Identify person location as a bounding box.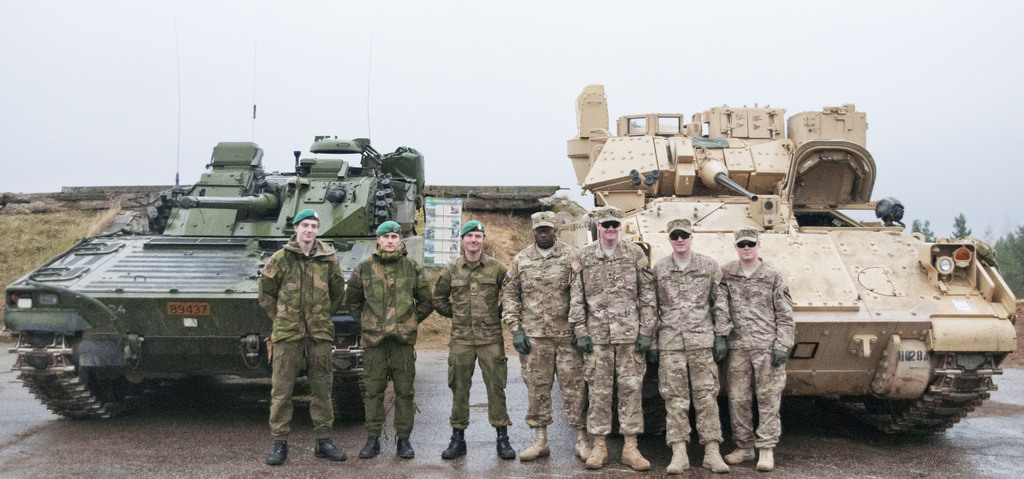
BBox(657, 215, 729, 475).
